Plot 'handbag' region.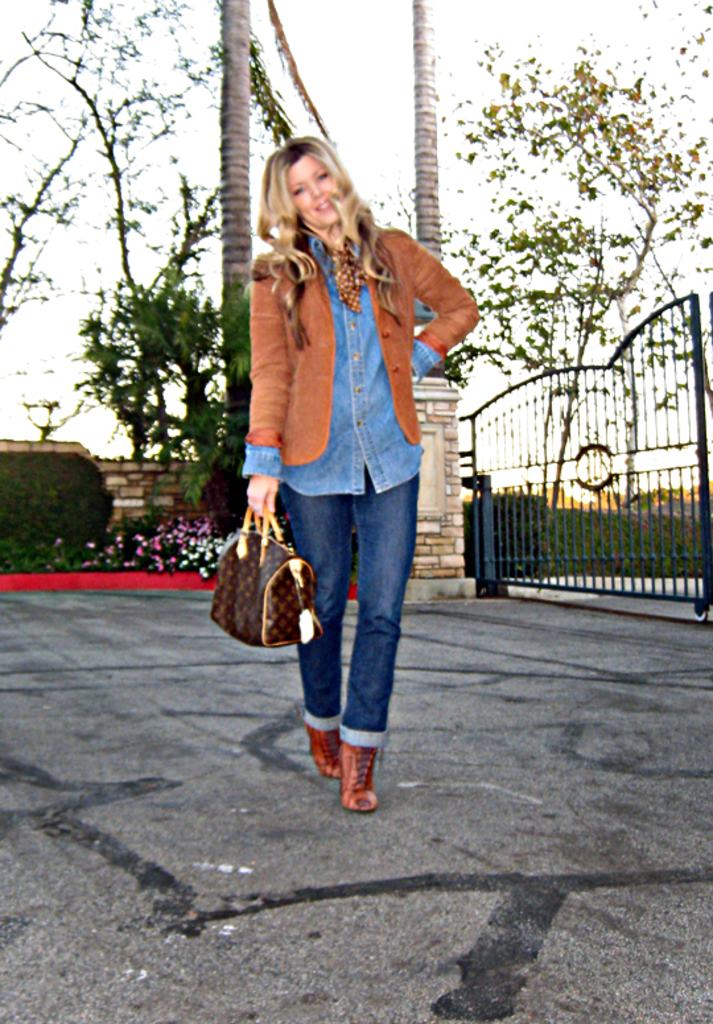
Plotted at x1=211 y1=507 x2=321 y2=651.
